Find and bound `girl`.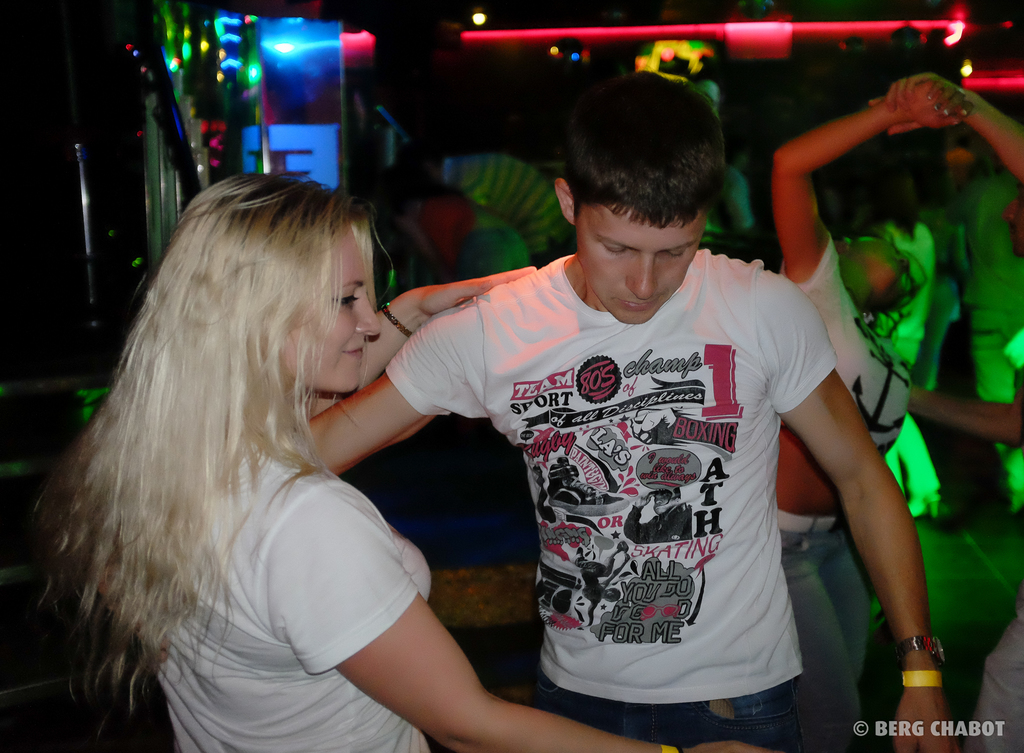
Bound: (771, 77, 975, 752).
